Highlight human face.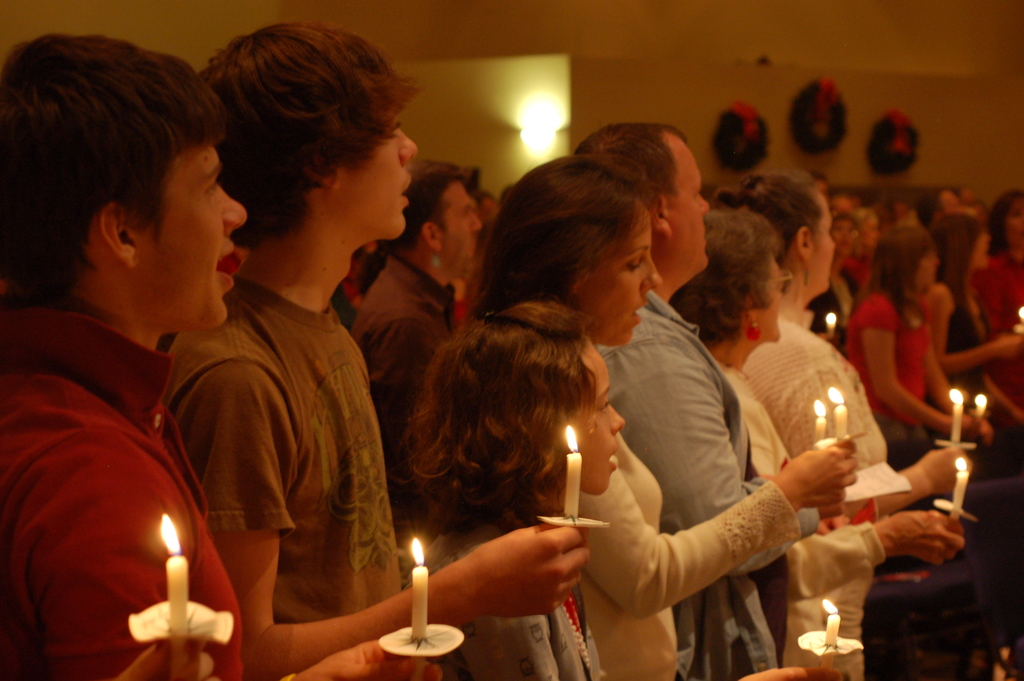
Highlighted region: [left=915, top=247, right=939, bottom=290].
